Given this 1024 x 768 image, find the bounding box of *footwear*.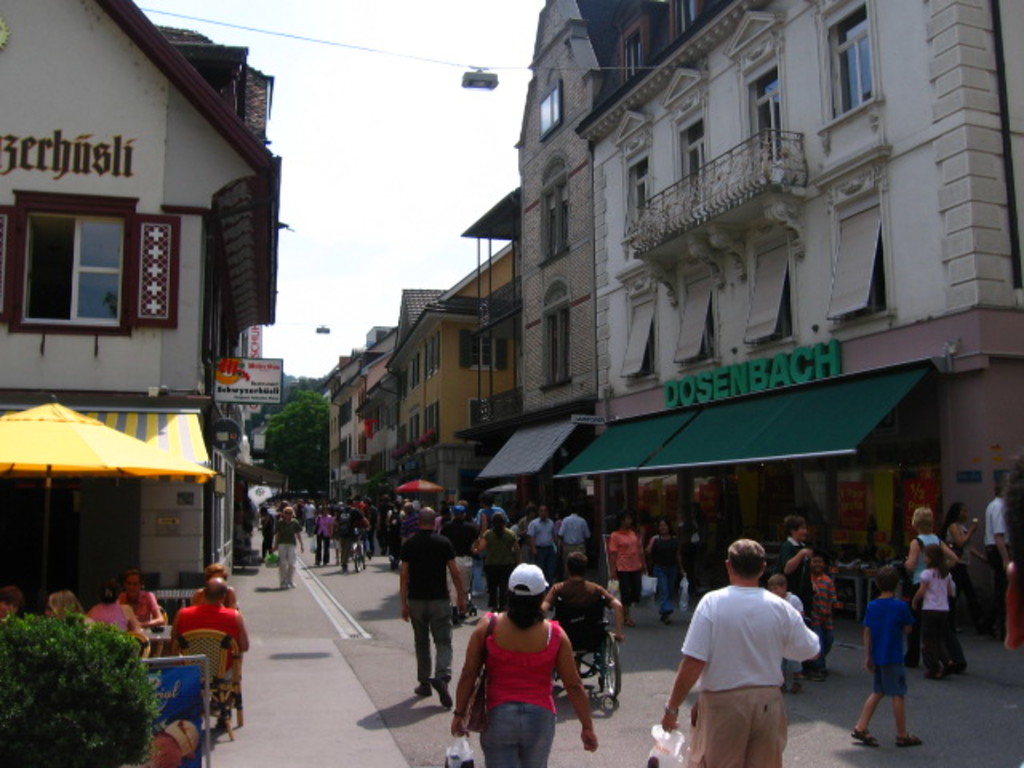
select_region(782, 674, 787, 688).
